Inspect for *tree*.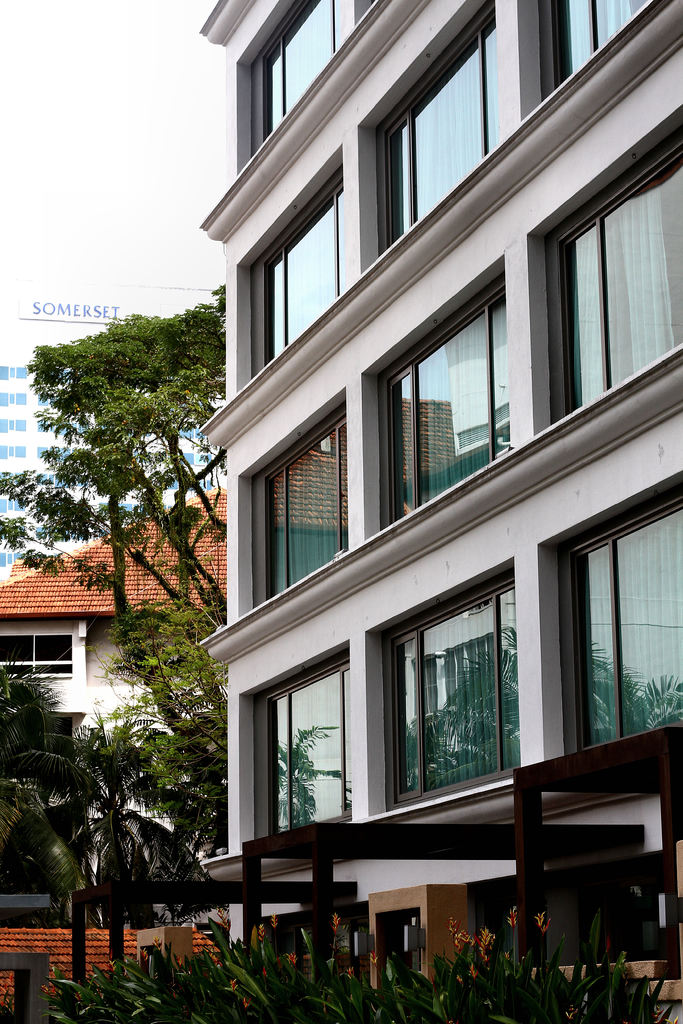
Inspection: x1=20 y1=714 x2=219 y2=1023.
